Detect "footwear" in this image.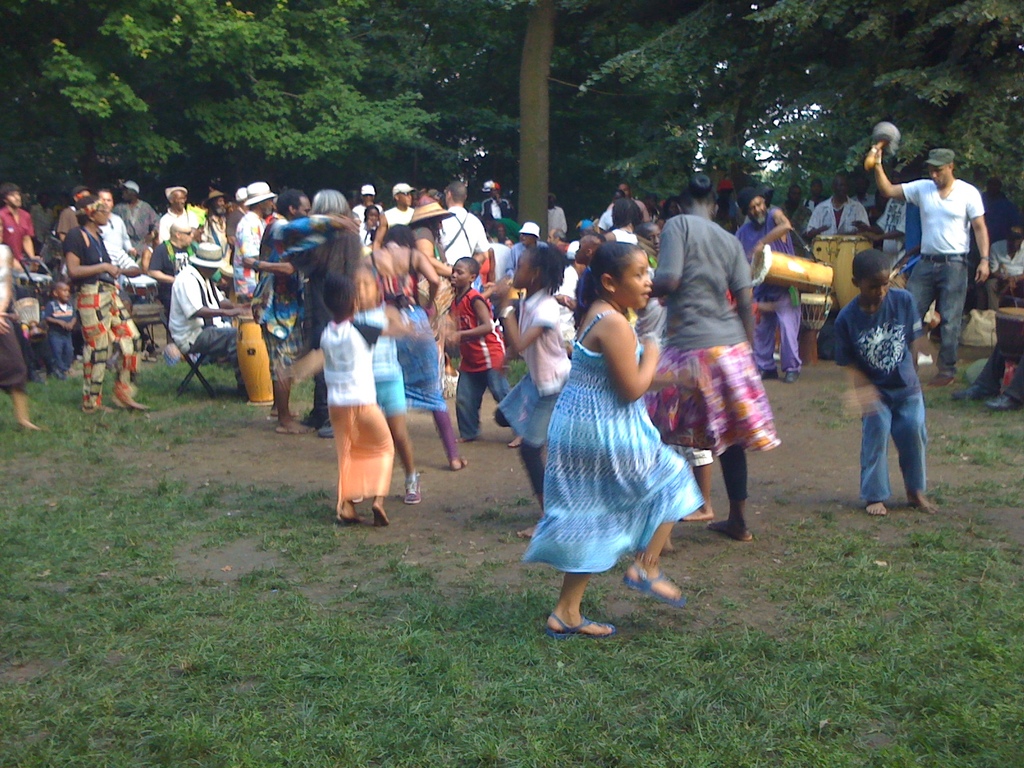
Detection: {"left": 28, "top": 368, "right": 44, "bottom": 387}.
